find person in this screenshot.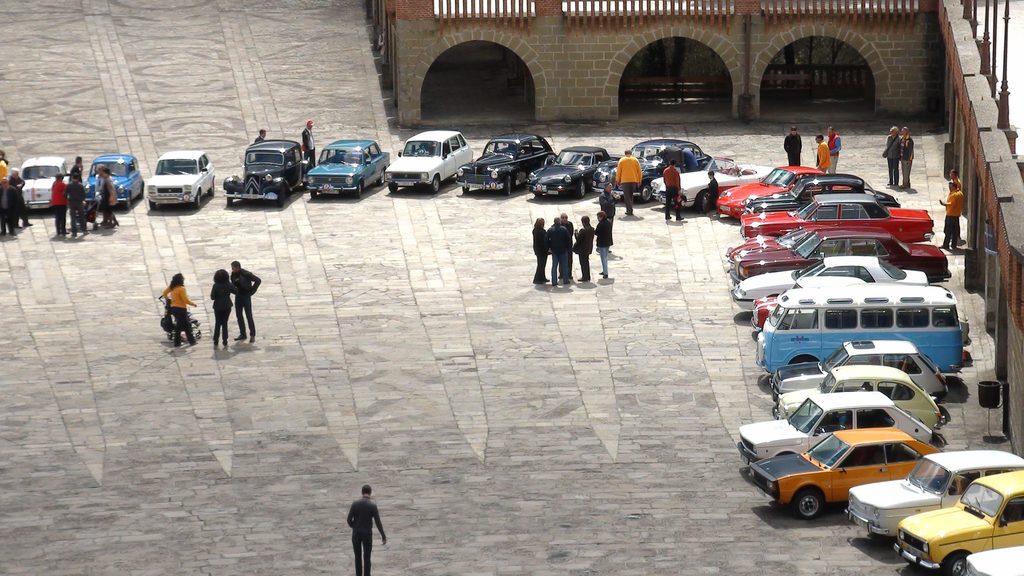
The bounding box for person is <region>880, 128, 900, 183</region>.
